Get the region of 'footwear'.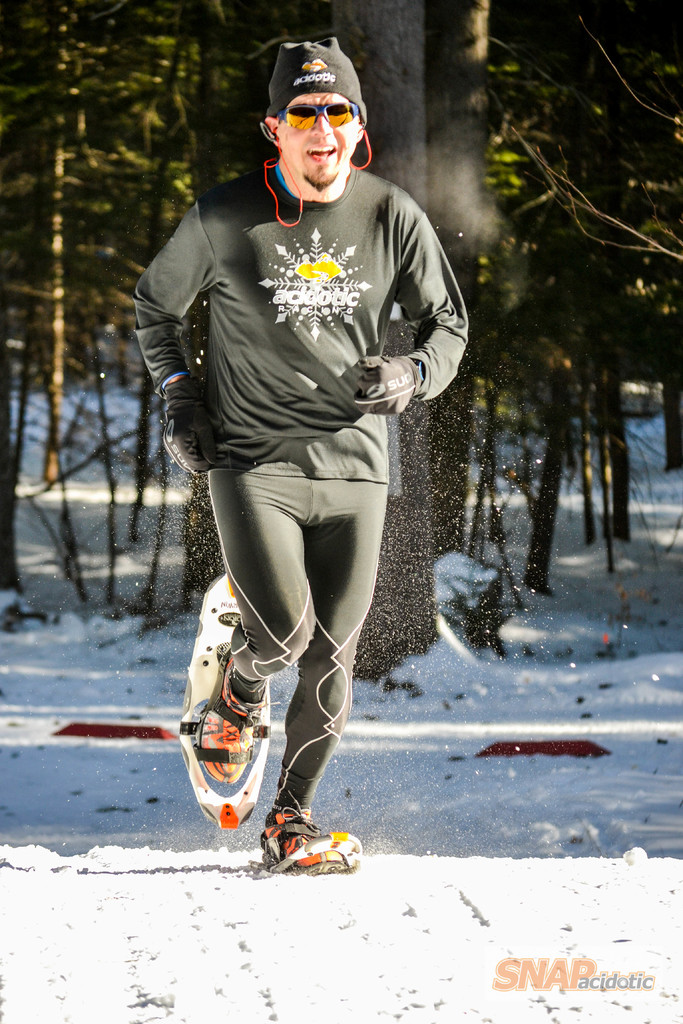
<region>247, 826, 356, 877</region>.
